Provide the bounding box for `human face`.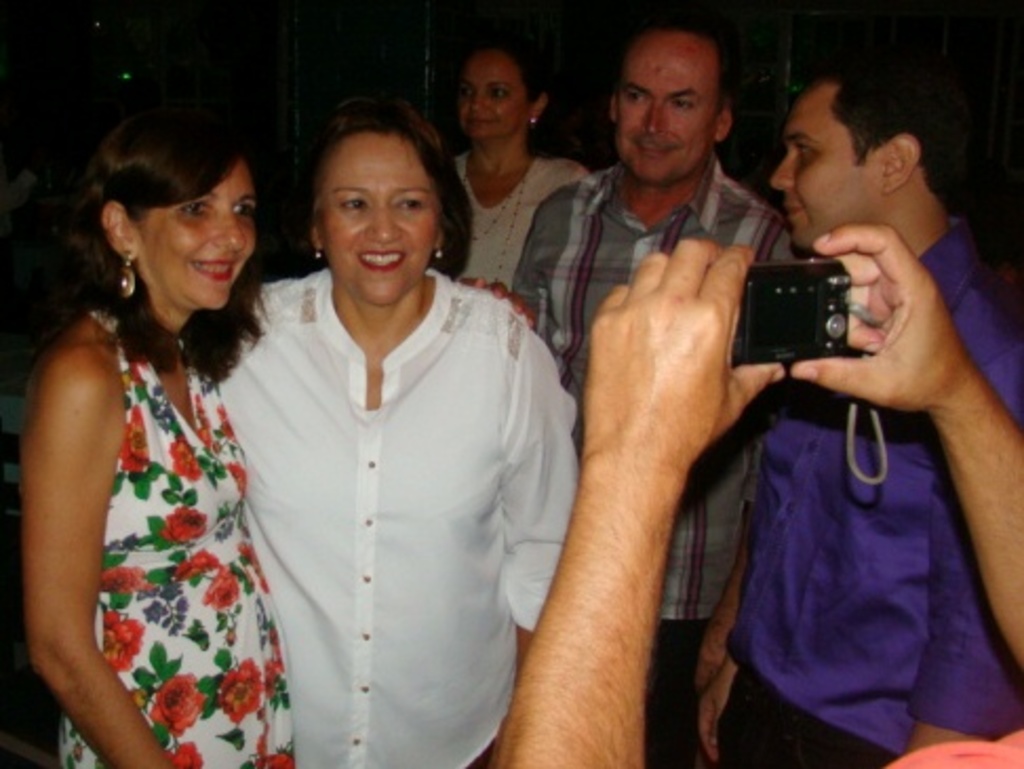
316/133/445/303.
